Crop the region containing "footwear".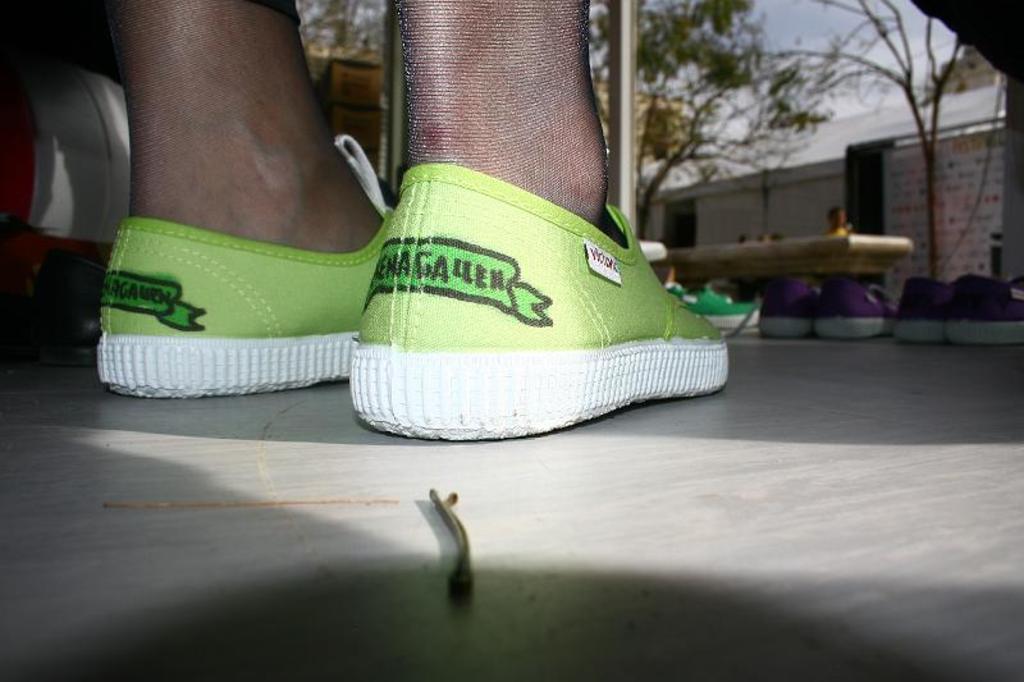
Crop region: box(666, 282, 762, 326).
